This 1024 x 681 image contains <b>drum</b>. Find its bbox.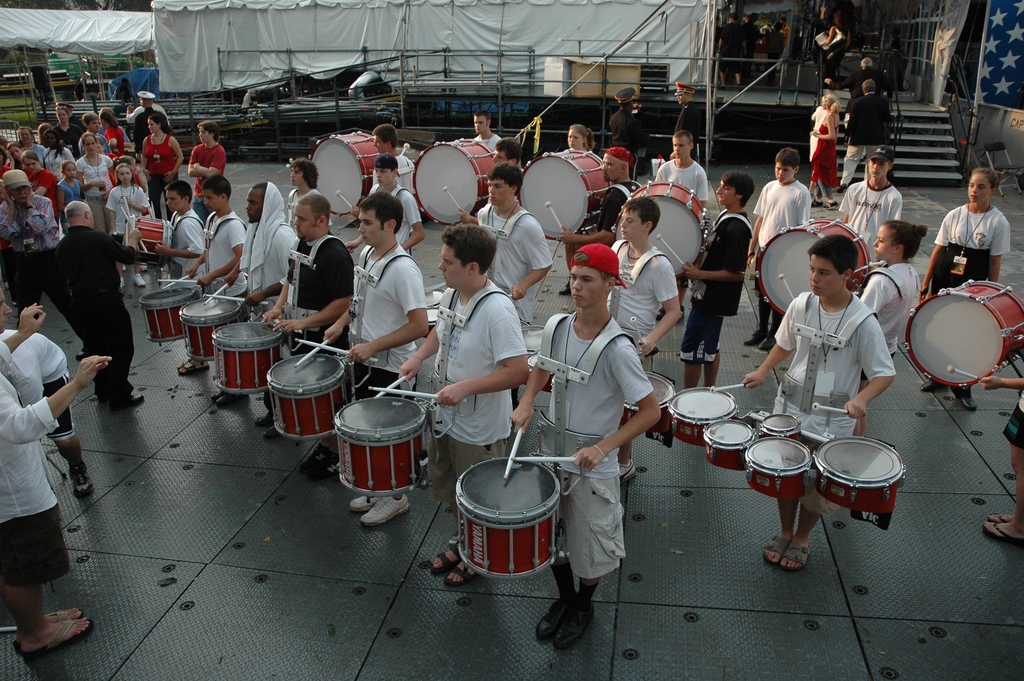
bbox(305, 127, 389, 217).
